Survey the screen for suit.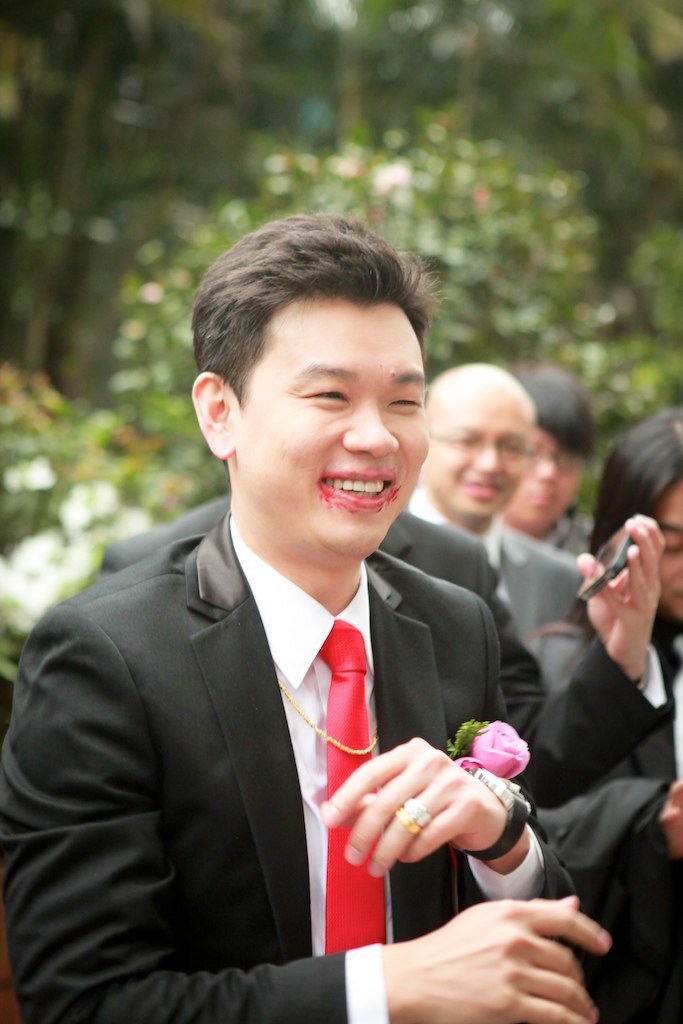
Survey found: bbox=(482, 520, 583, 653).
